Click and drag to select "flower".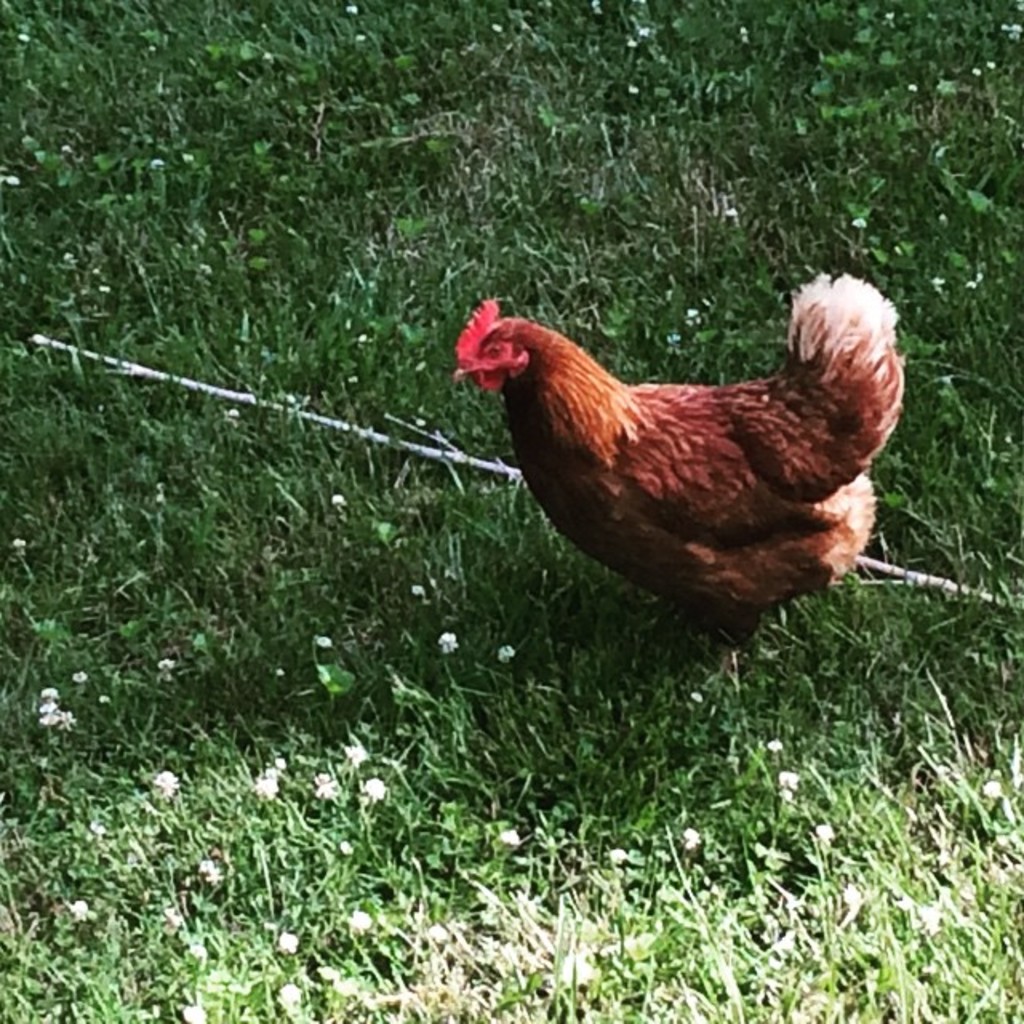
Selection: (x1=178, y1=1003, x2=203, y2=1022).
